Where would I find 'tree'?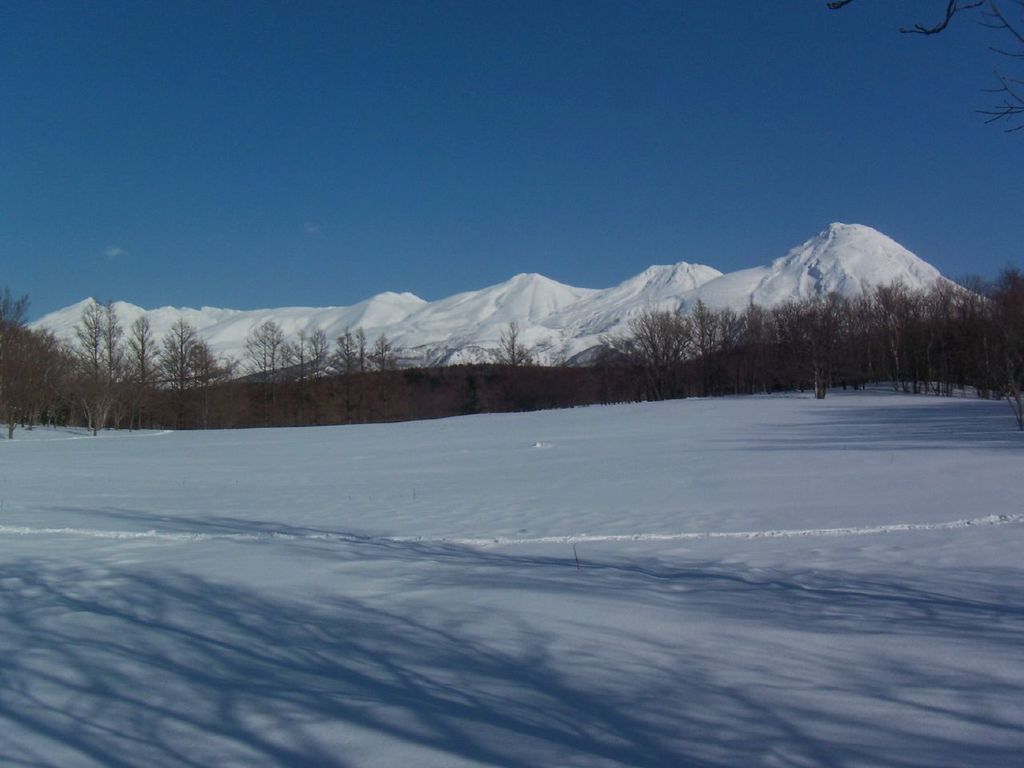
At x1=490 y1=306 x2=550 y2=410.
